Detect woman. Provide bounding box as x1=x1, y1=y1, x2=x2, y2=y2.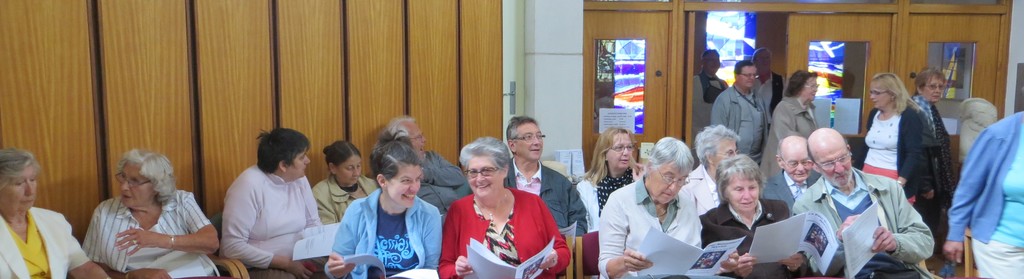
x1=304, y1=140, x2=381, y2=221.
